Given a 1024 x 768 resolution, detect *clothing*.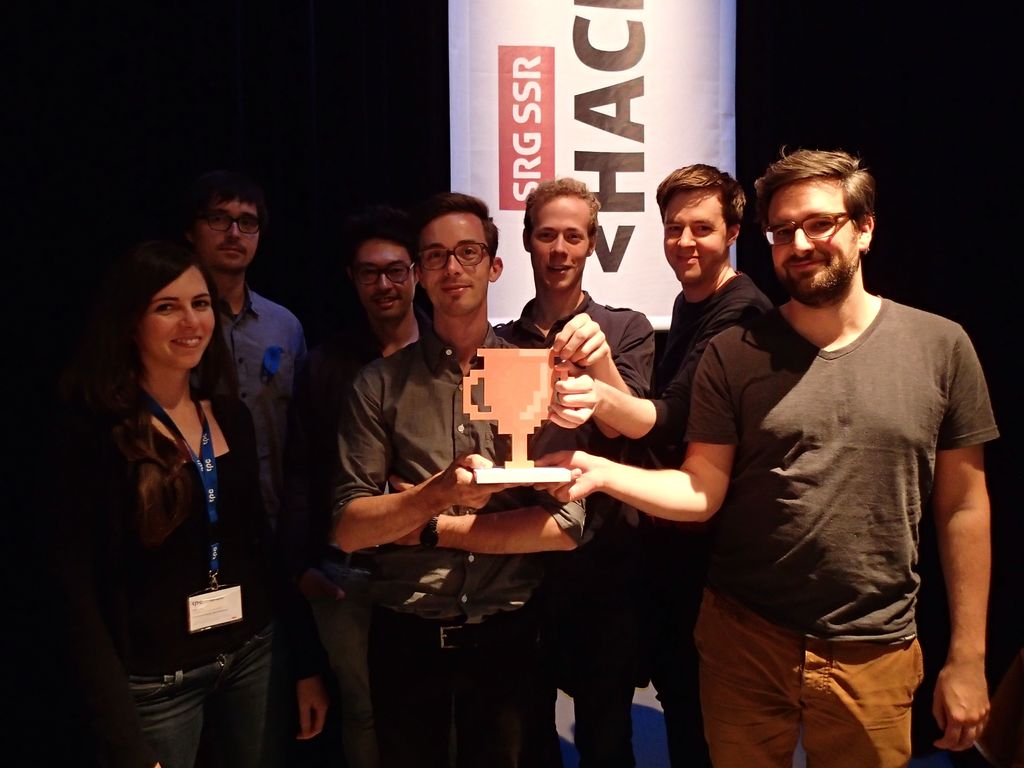
box=[691, 222, 988, 741].
